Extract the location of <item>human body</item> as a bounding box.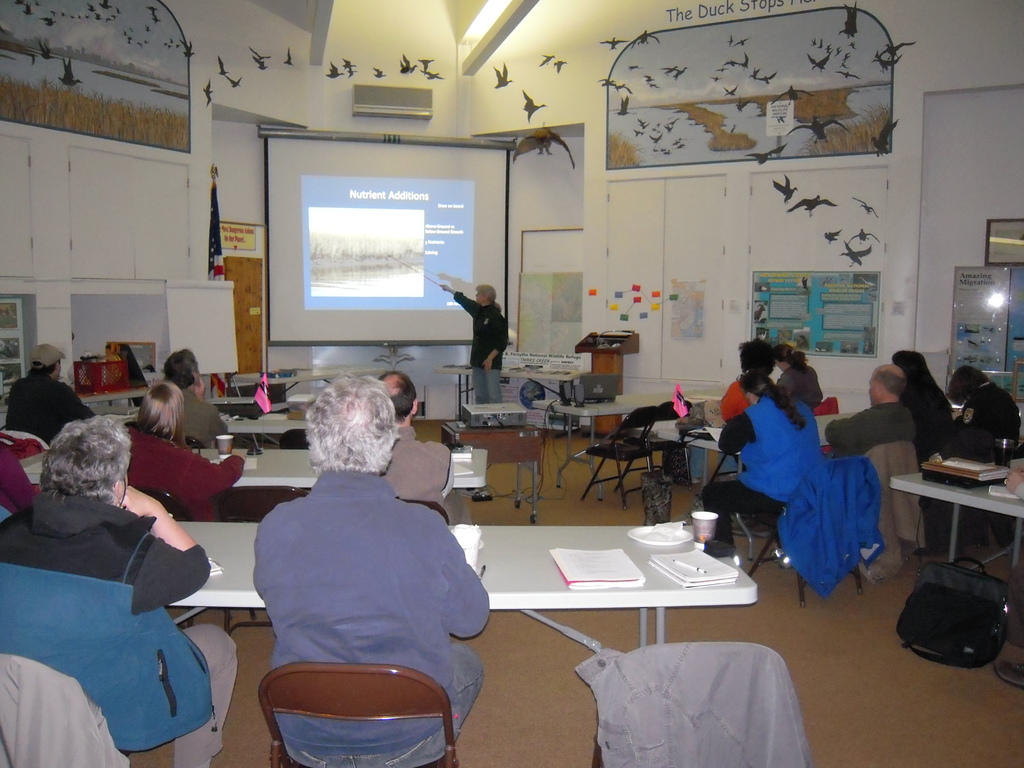
[380, 372, 451, 501].
